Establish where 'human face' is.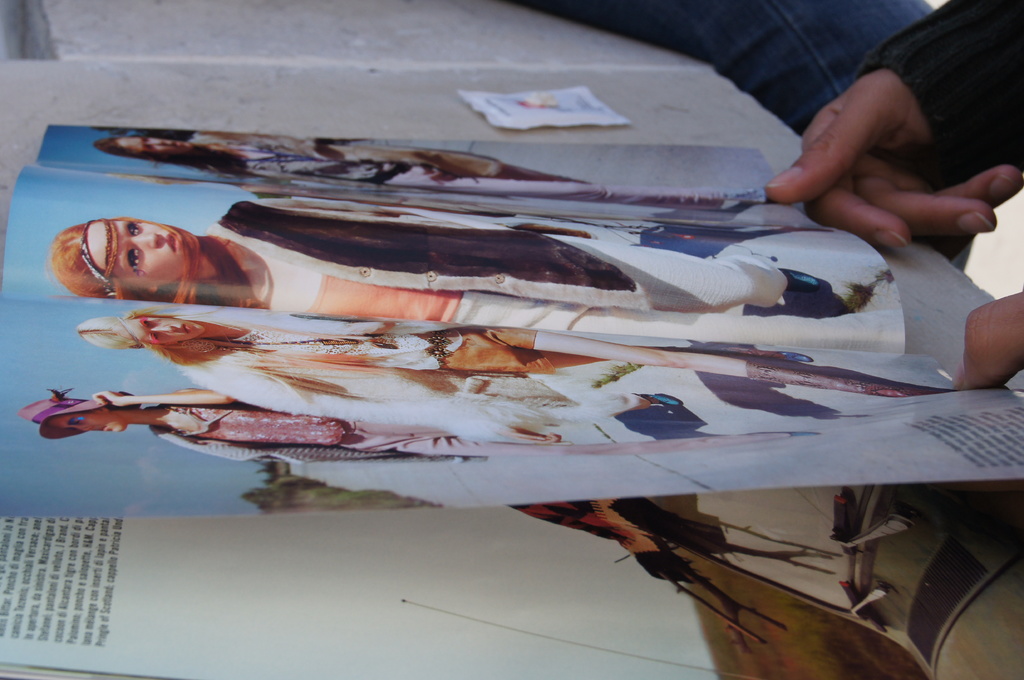
Established at {"x1": 47, "y1": 409, "x2": 124, "y2": 435}.
